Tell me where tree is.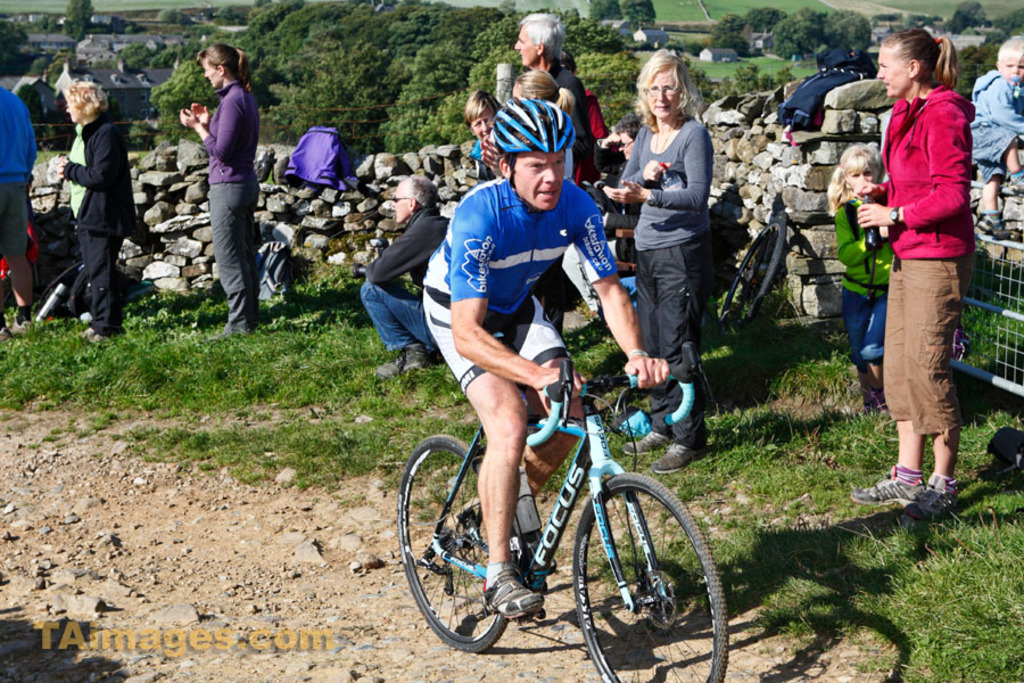
tree is at 951,0,993,32.
